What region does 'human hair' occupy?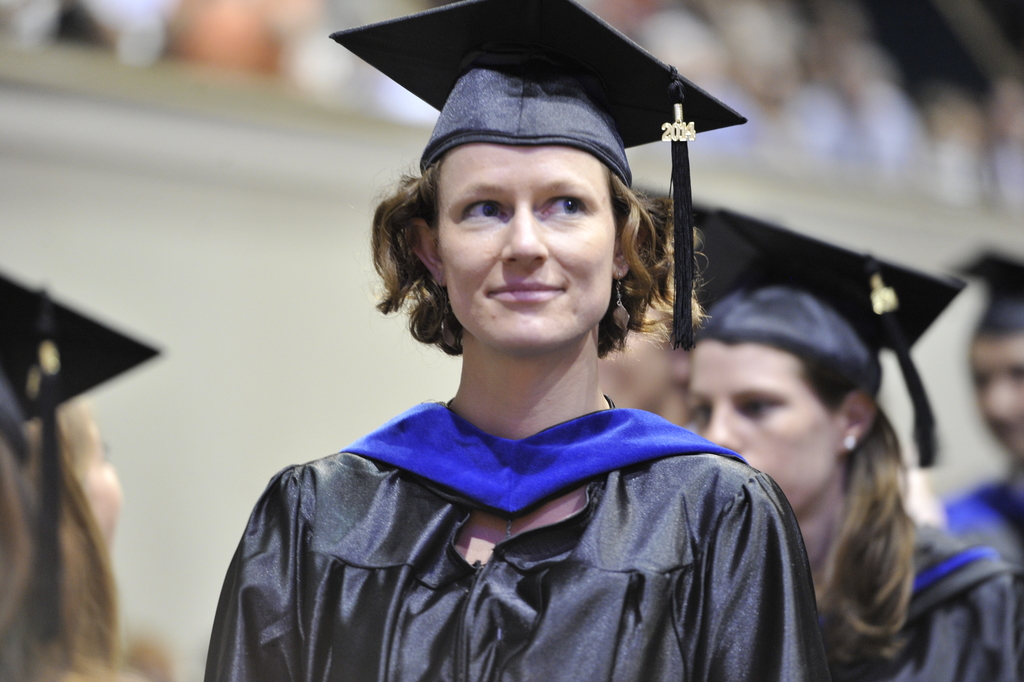
left=0, top=388, right=131, bottom=681.
